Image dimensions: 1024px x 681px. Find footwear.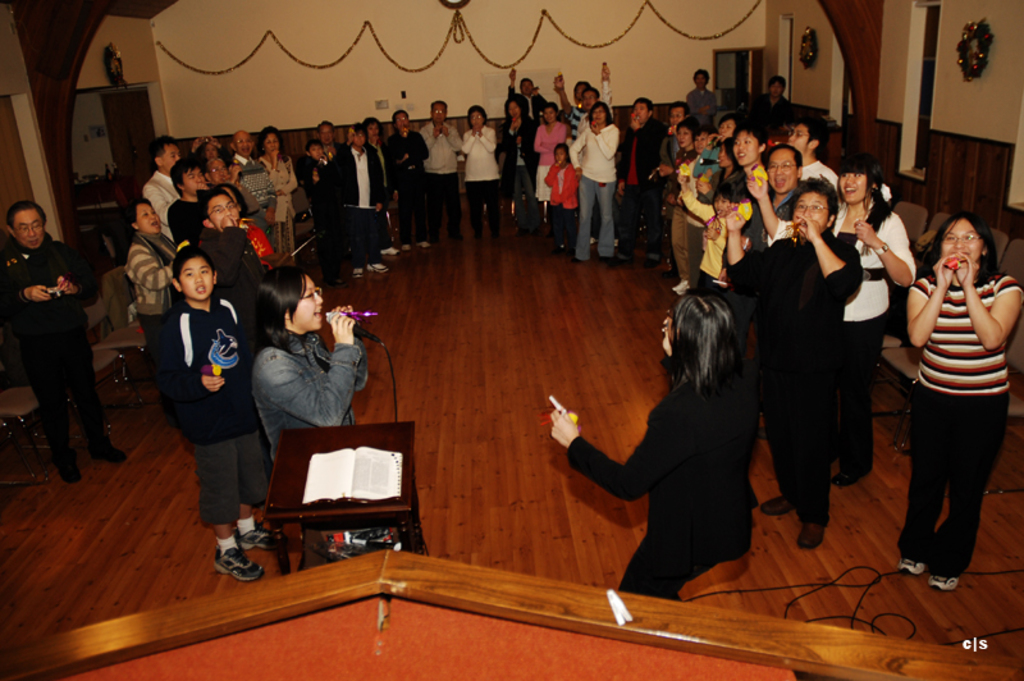
(598,253,616,264).
